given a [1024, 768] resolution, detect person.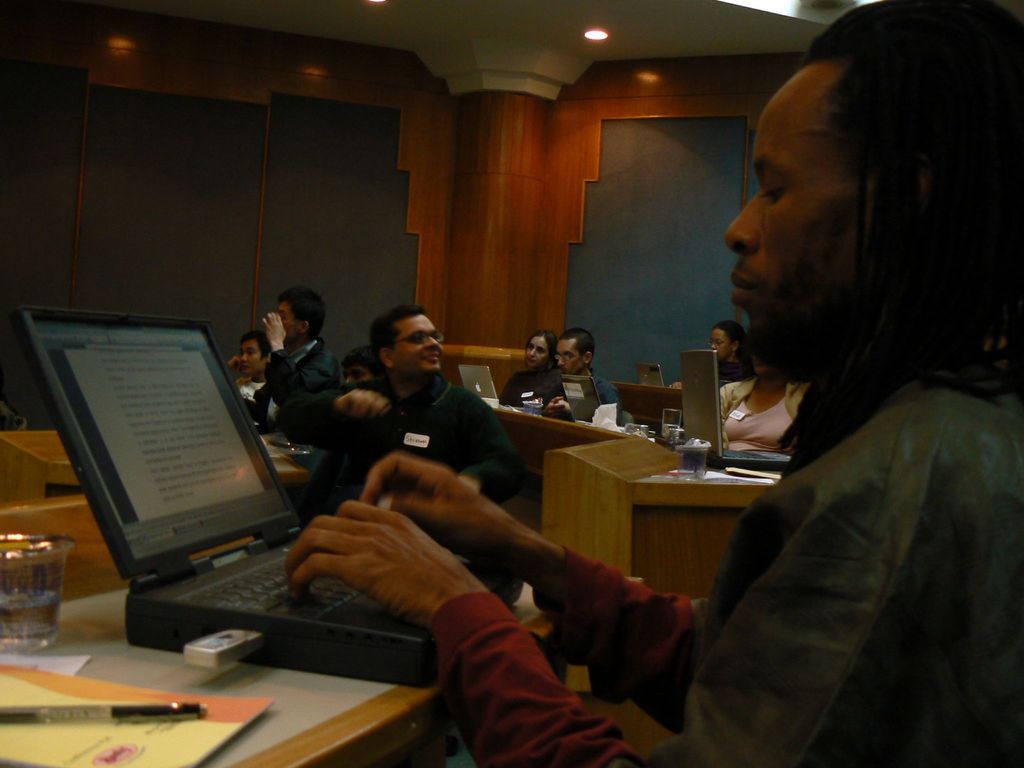
x1=703 y1=318 x2=755 y2=389.
